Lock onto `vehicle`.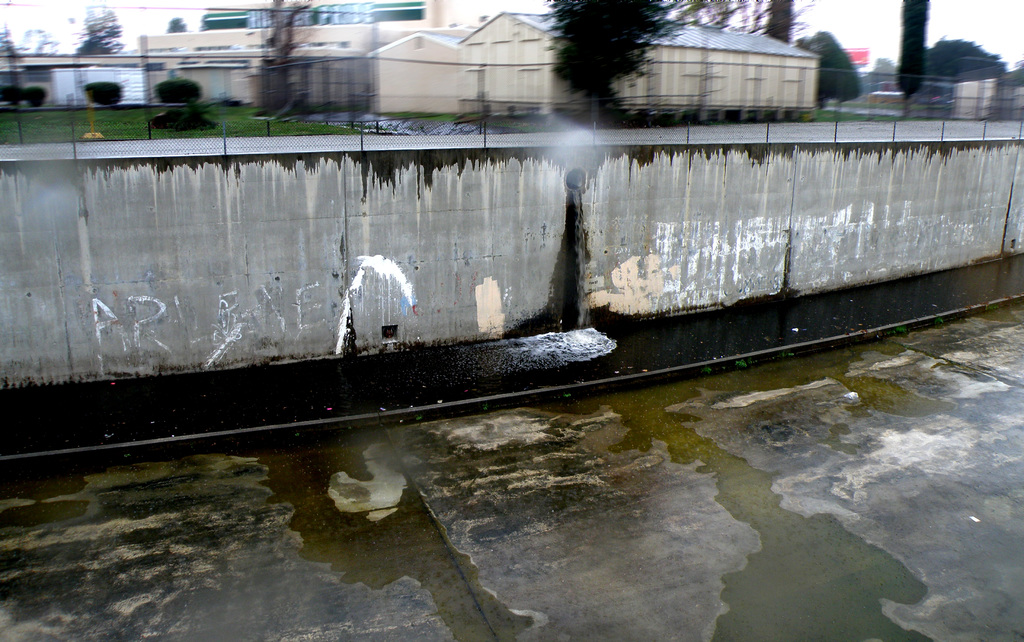
Locked: Rect(860, 81, 915, 120).
